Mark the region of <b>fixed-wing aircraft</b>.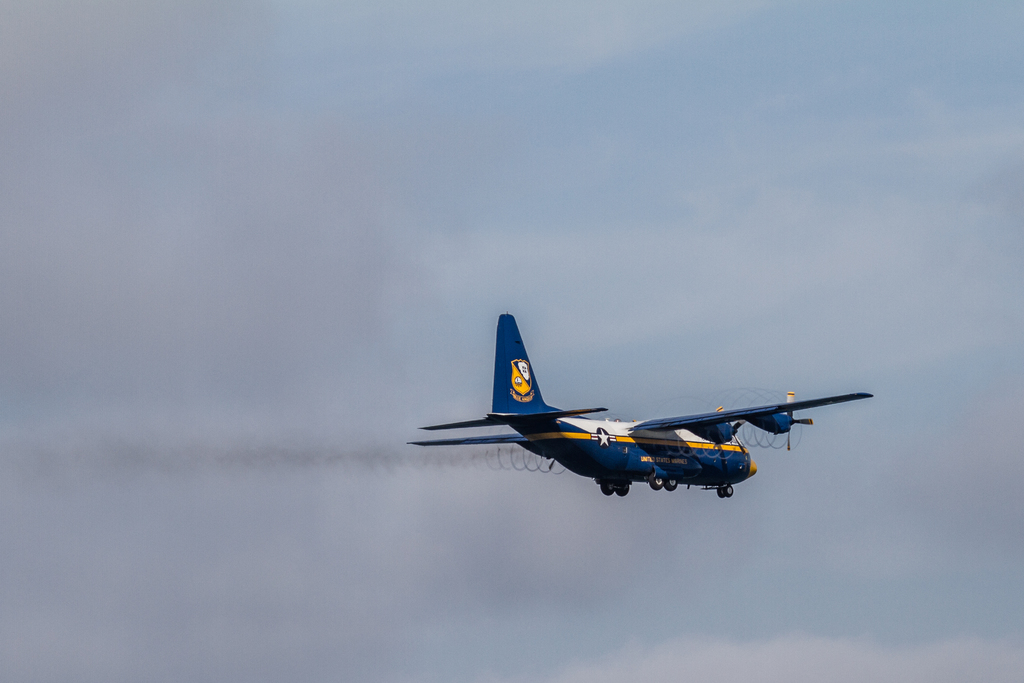
Region: detection(404, 311, 876, 498).
